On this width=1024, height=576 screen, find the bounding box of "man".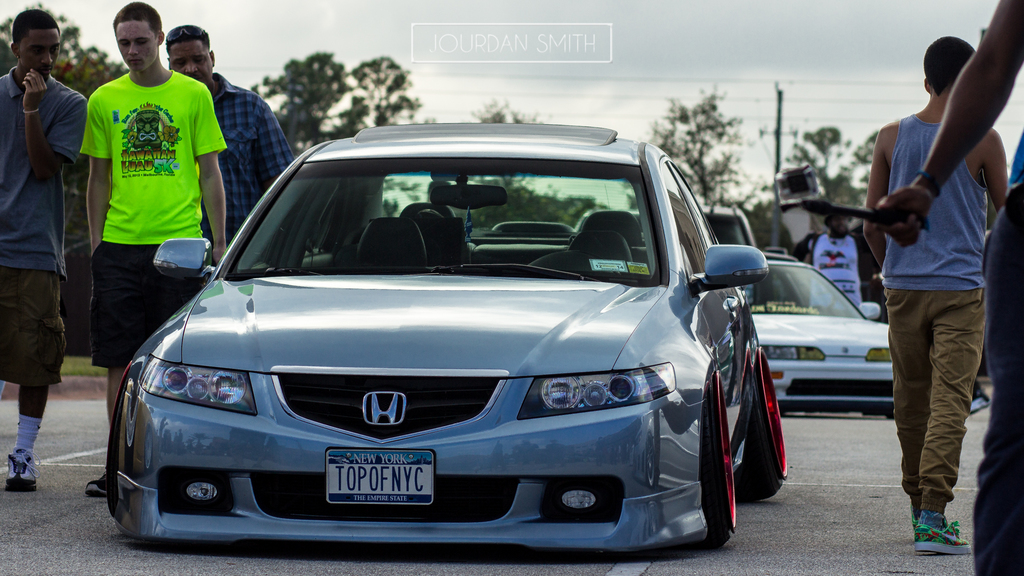
Bounding box: <bbox>870, 0, 1023, 575</bbox>.
